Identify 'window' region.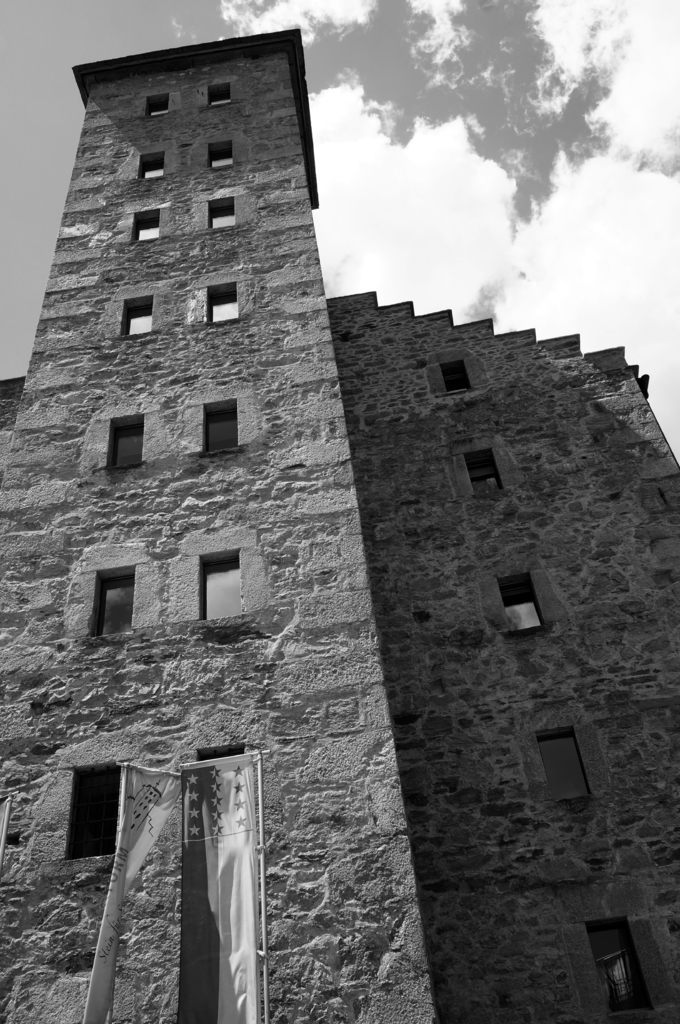
Region: 116,294,148,337.
